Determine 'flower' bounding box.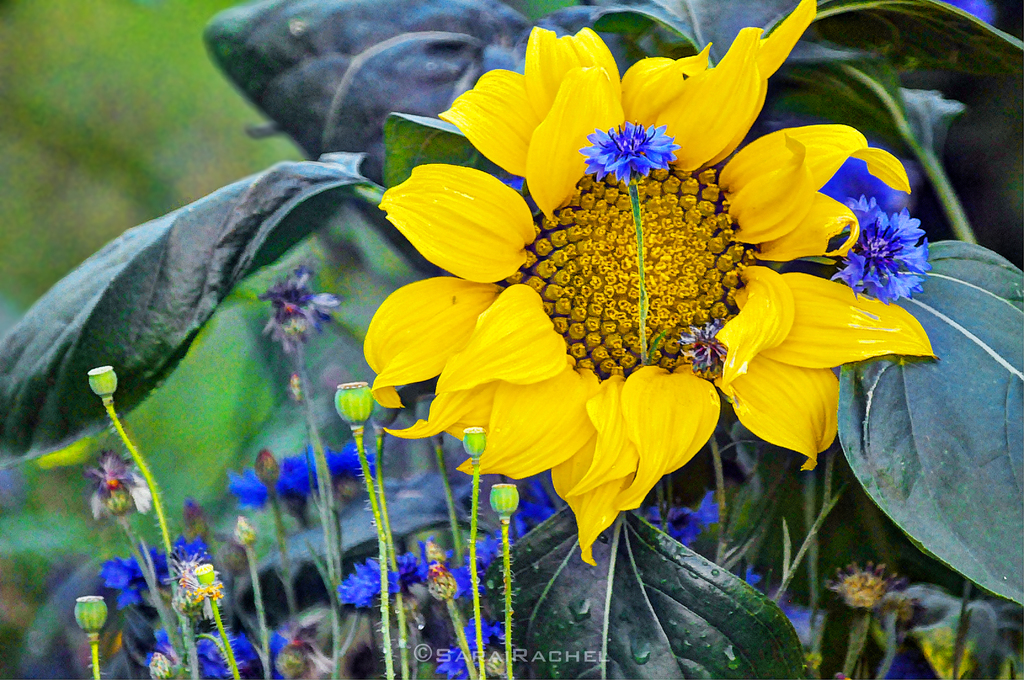
Determined: [left=656, top=492, right=717, bottom=547].
